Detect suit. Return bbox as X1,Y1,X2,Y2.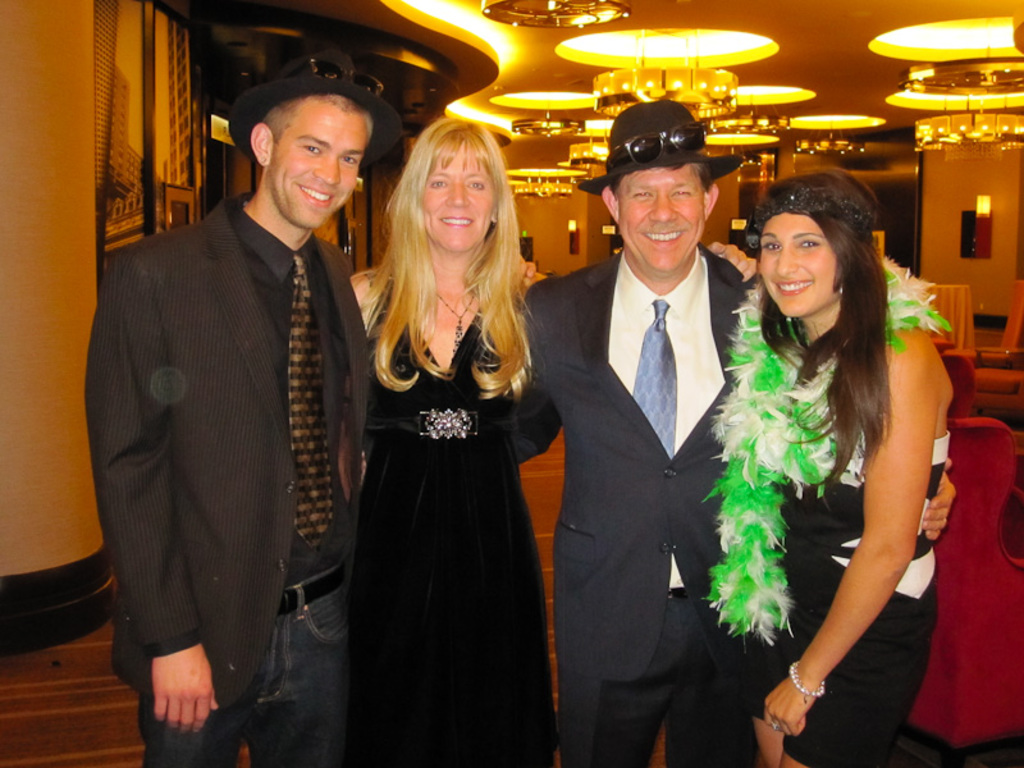
495,243,758,767.
